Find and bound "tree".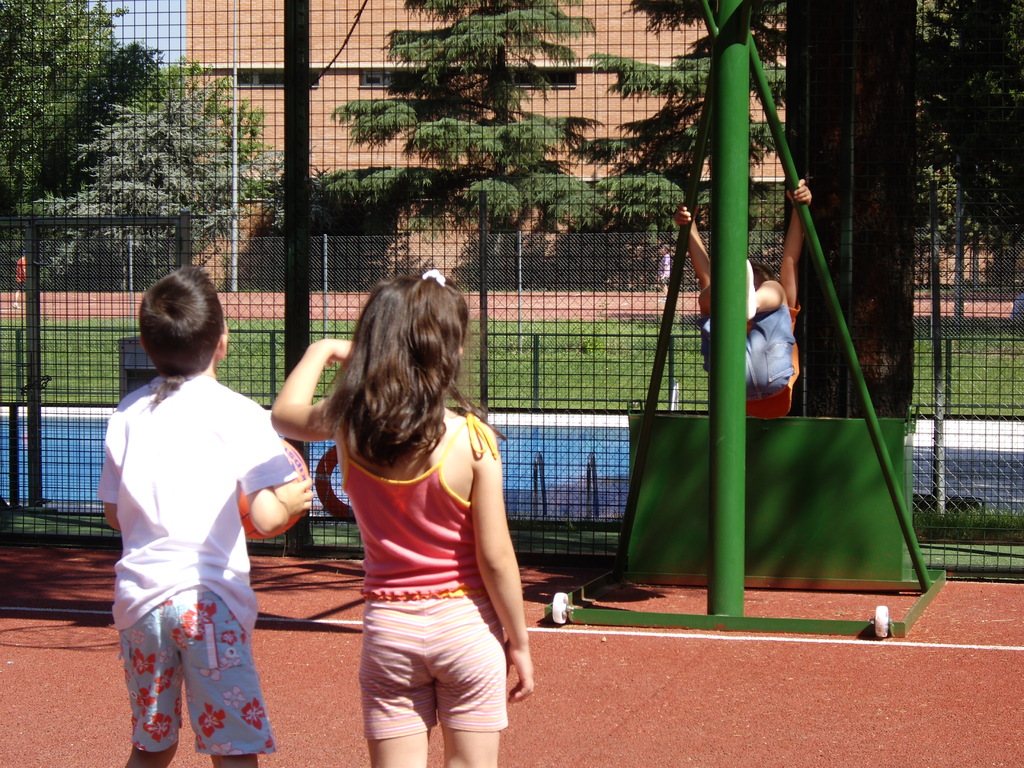
Bound: locate(328, 0, 700, 285).
